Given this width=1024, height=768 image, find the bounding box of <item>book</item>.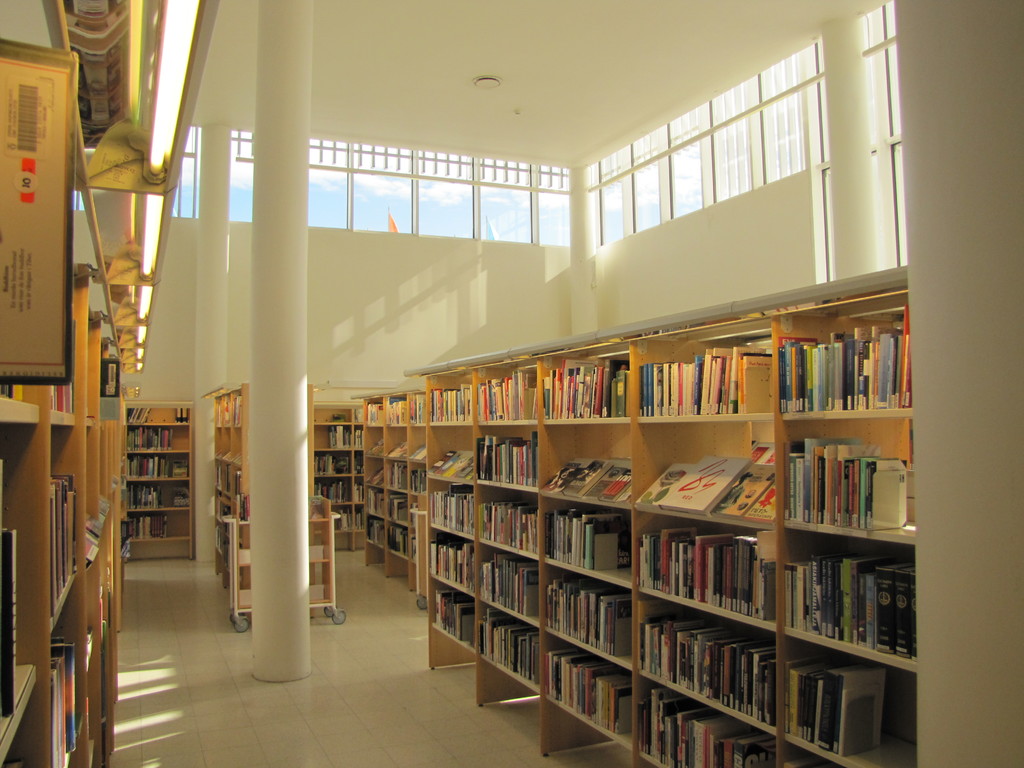
0 521 15 716.
